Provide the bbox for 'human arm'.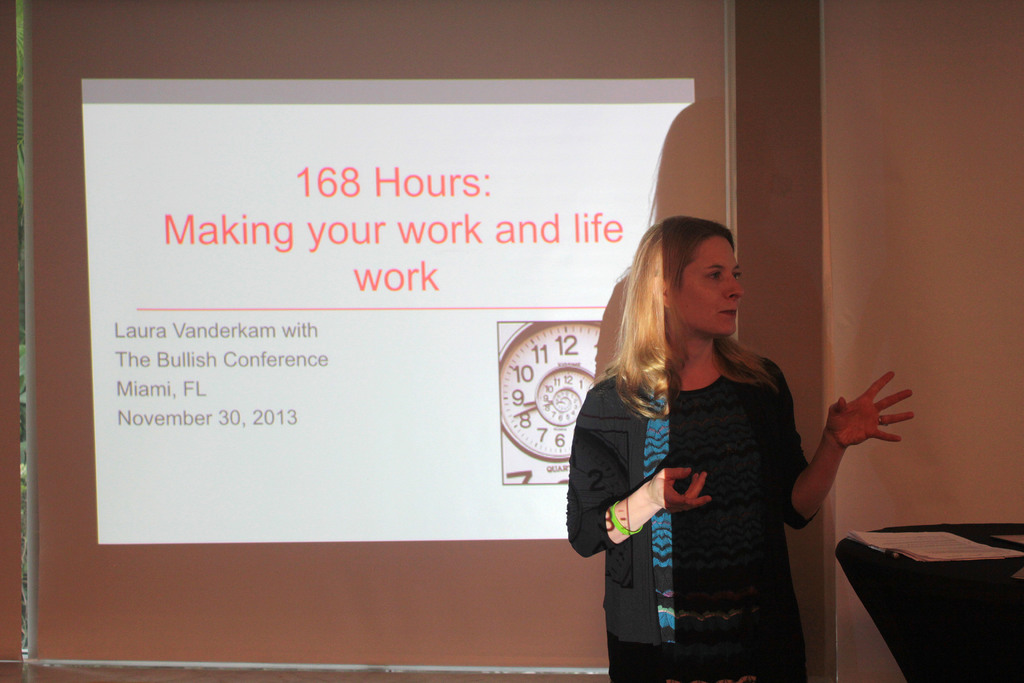
807 380 915 543.
